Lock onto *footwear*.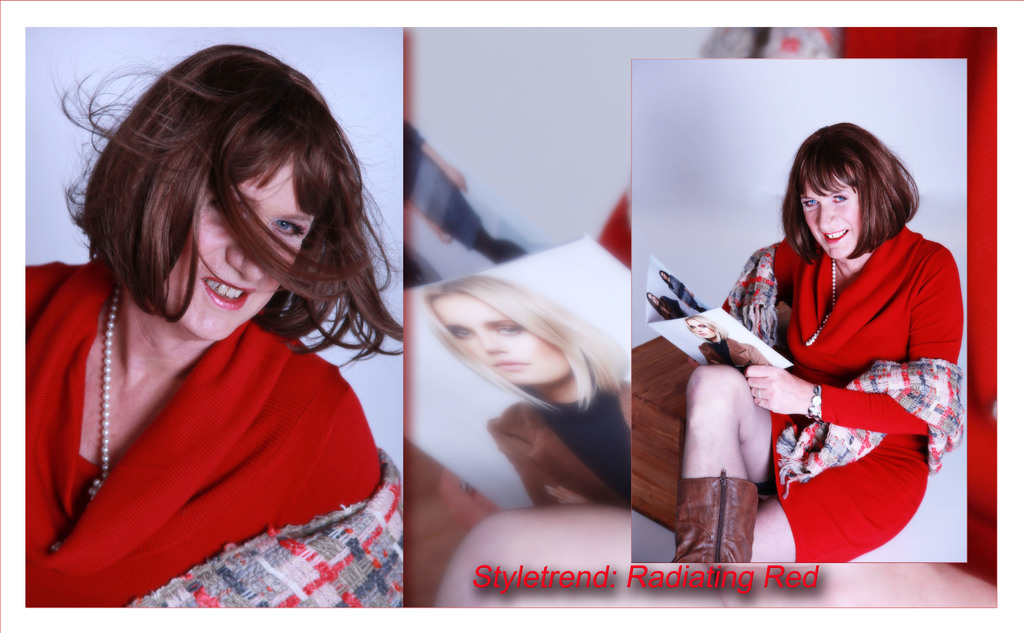
Locked: <box>683,471,764,568</box>.
